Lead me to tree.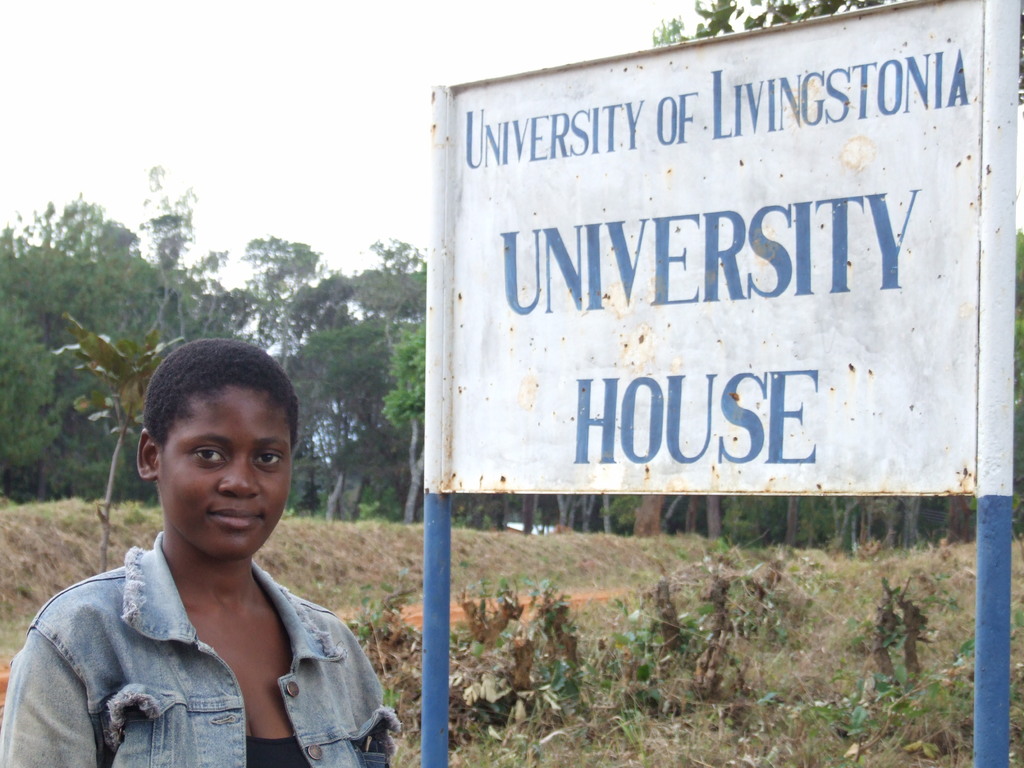
Lead to <bbox>3, 162, 422, 511</bbox>.
